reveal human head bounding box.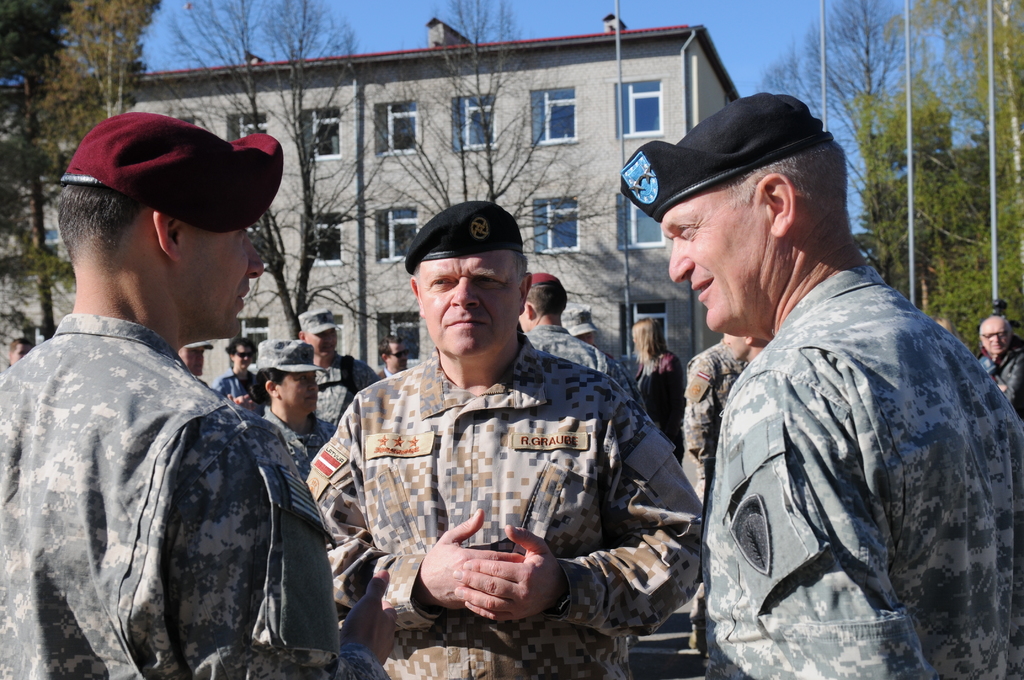
Revealed: bbox(297, 306, 344, 362).
